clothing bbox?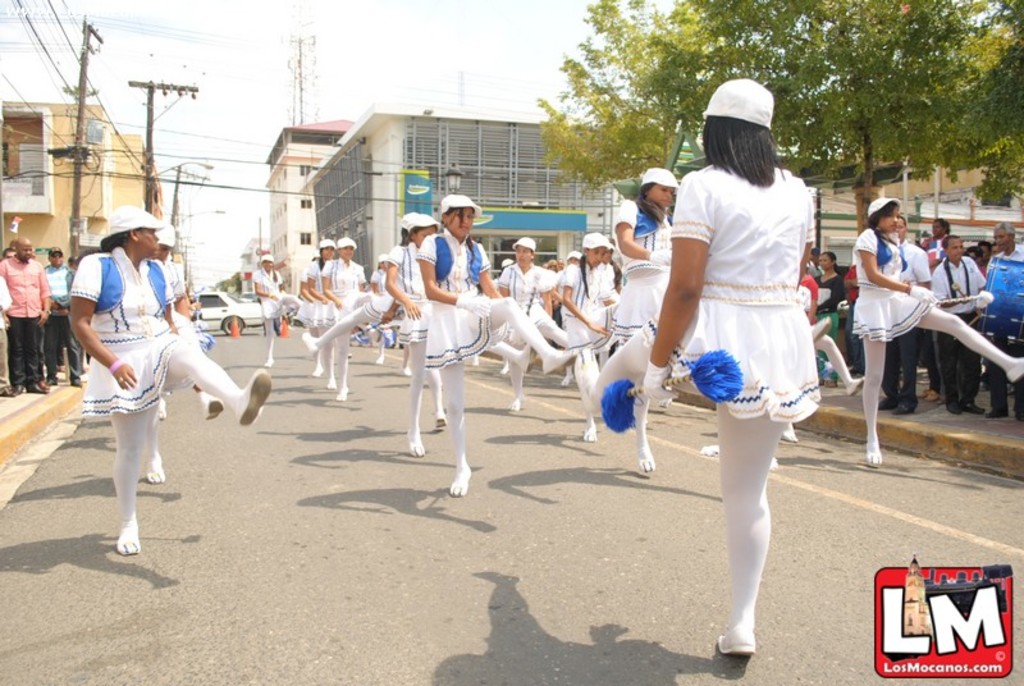
l=255, t=269, r=284, b=323
